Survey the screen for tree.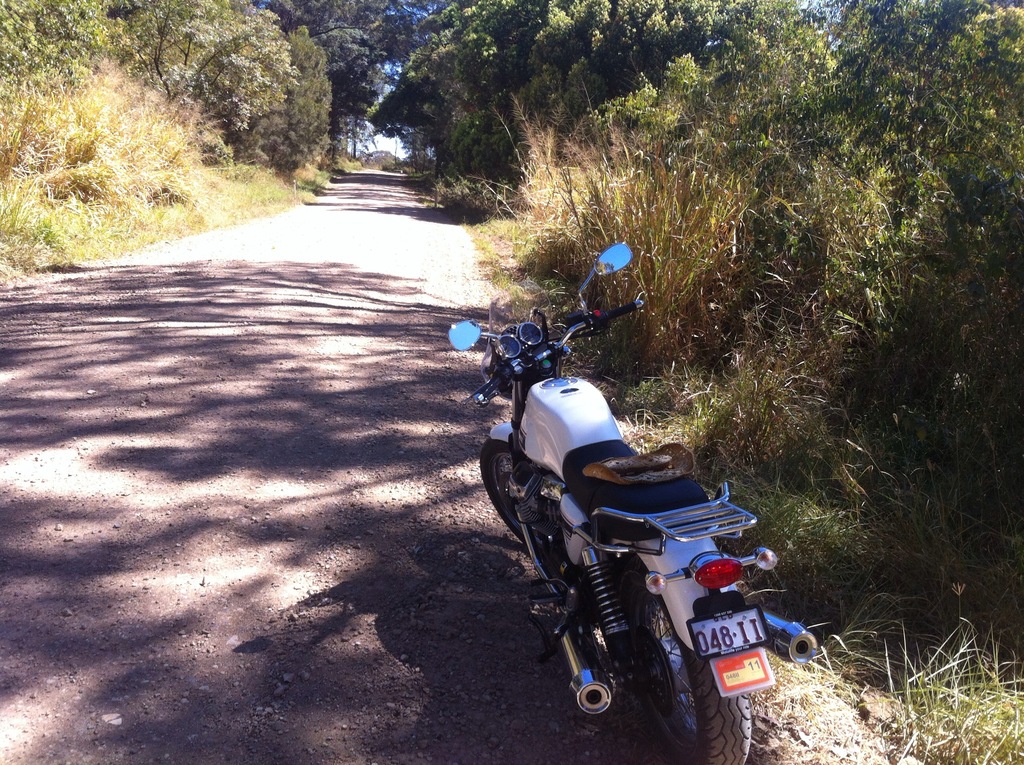
Survey found: [x1=0, y1=0, x2=406, y2=266].
